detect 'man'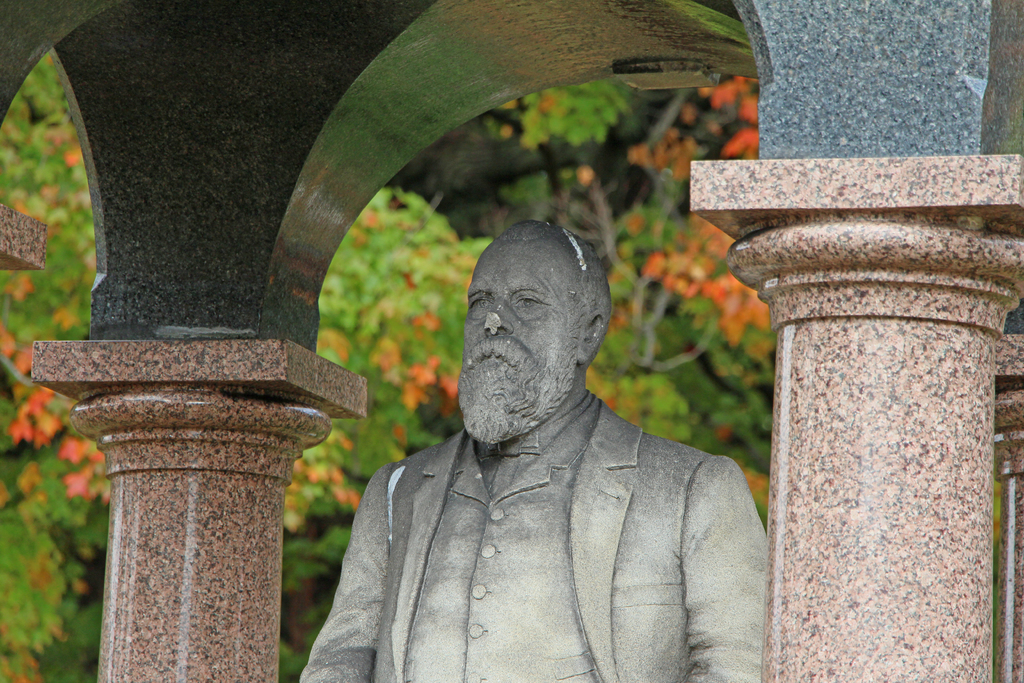
bbox(326, 199, 766, 662)
